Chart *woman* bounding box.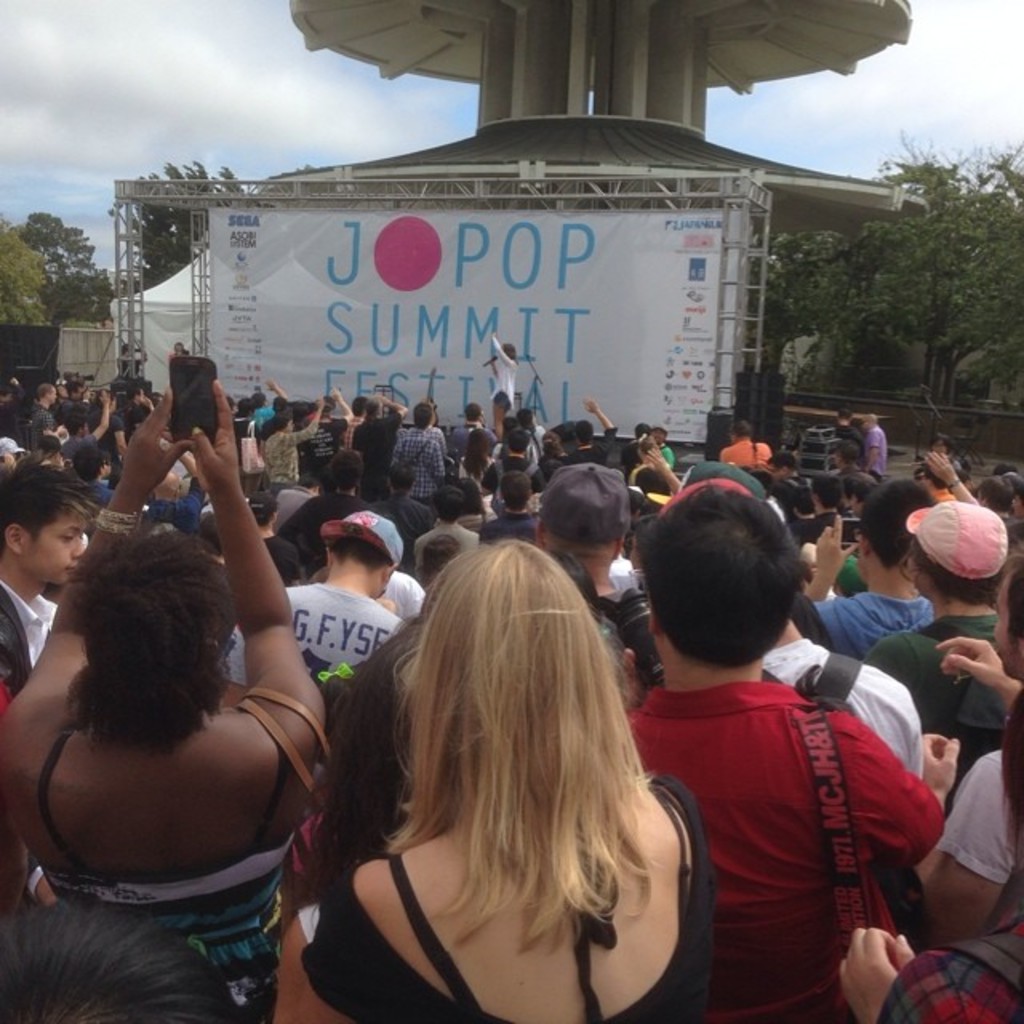
Charted: (488, 330, 518, 445).
